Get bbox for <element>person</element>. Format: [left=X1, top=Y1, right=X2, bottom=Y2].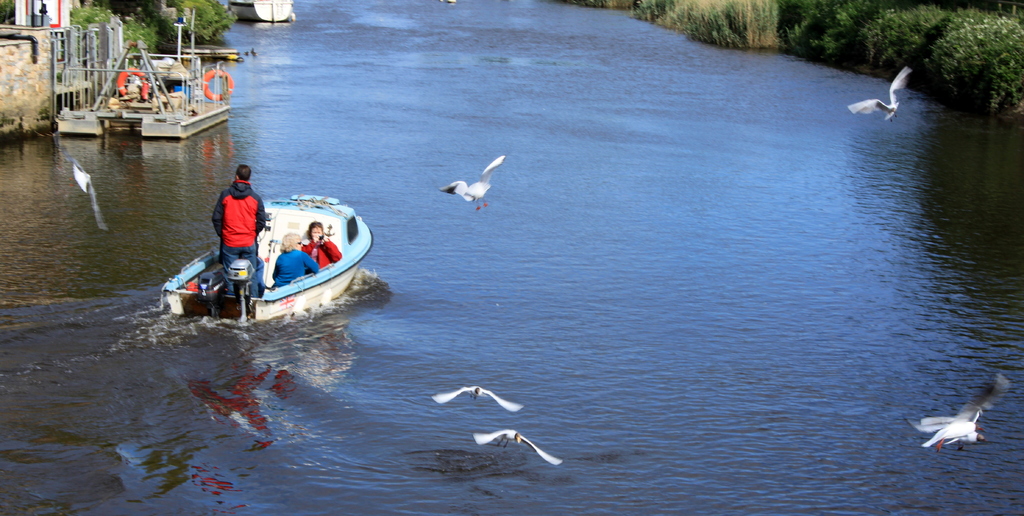
[left=271, top=232, right=322, bottom=286].
